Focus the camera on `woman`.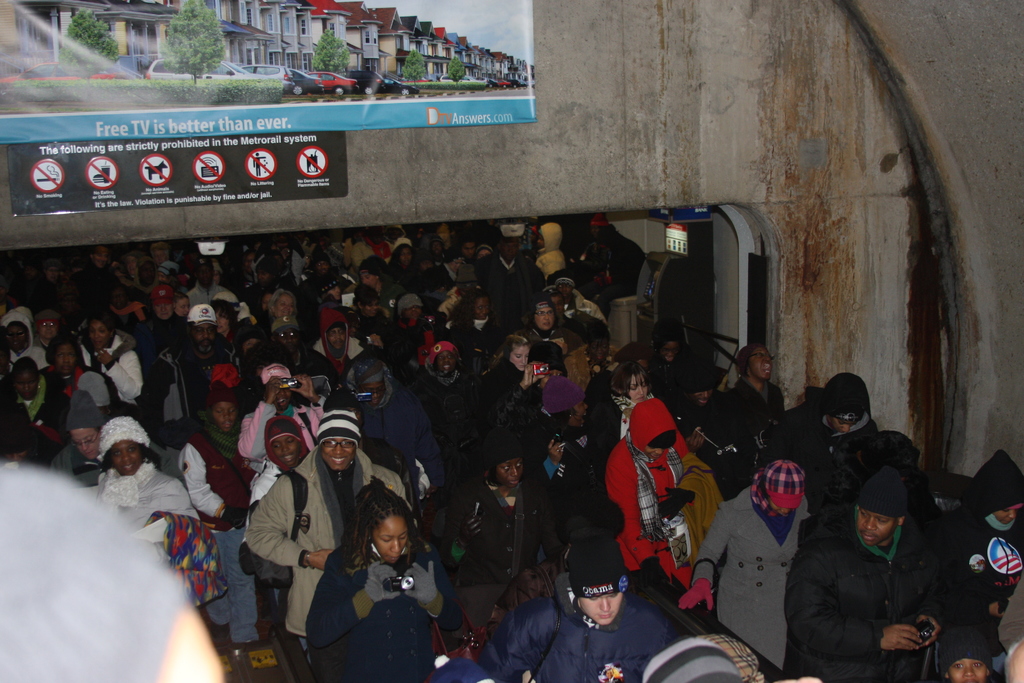
Focus region: [left=3, top=355, right=65, bottom=431].
